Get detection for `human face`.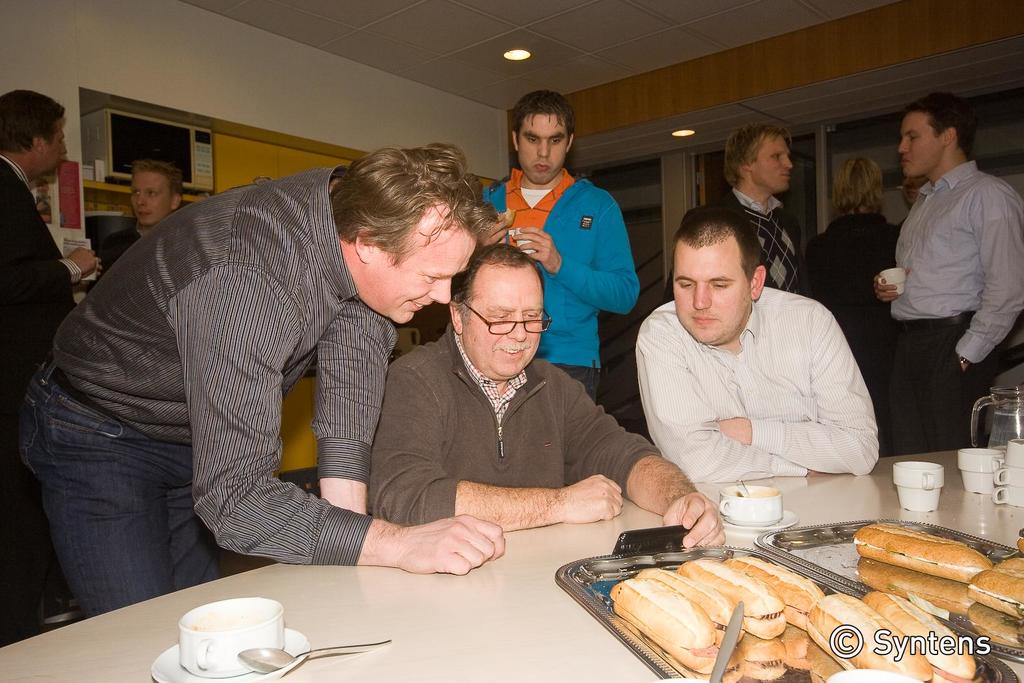
Detection: 673:235:752:343.
